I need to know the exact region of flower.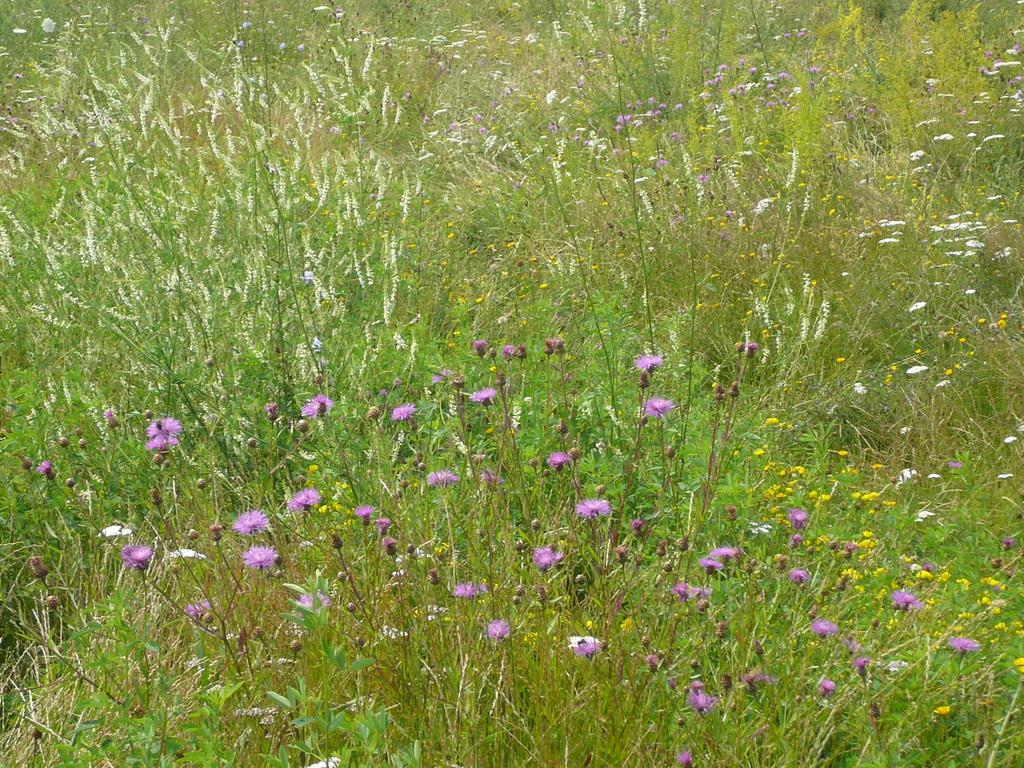
Region: <bbox>483, 615, 508, 646</bbox>.
